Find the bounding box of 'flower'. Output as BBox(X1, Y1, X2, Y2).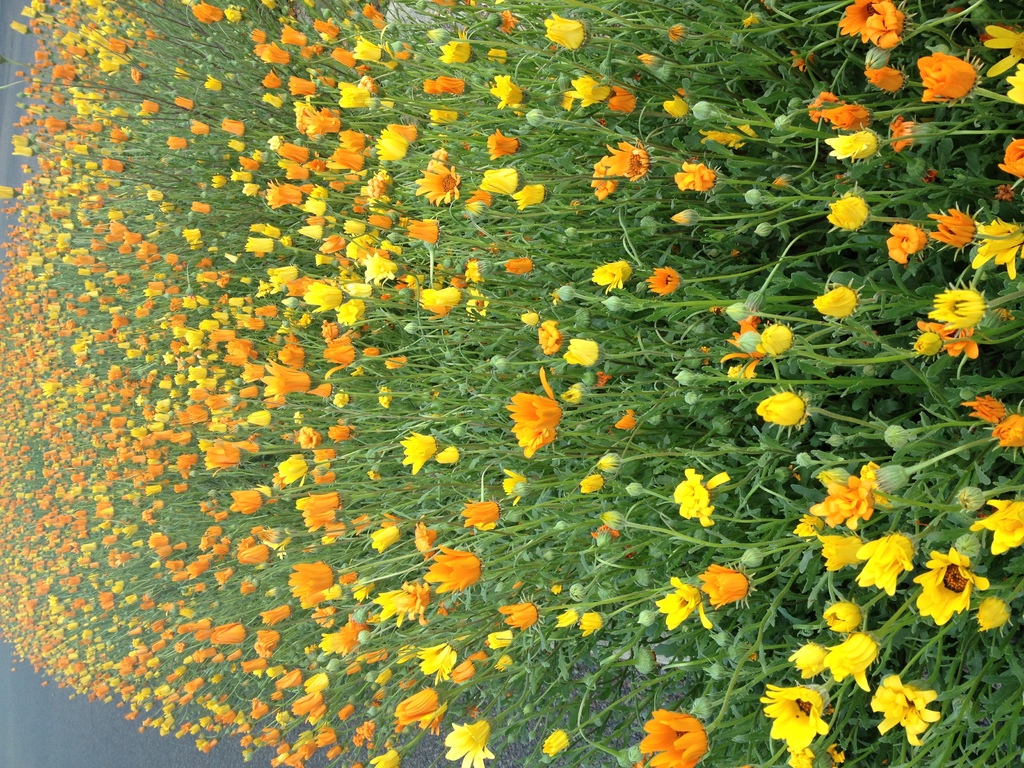
BBox(202, 71, 230, 94).
